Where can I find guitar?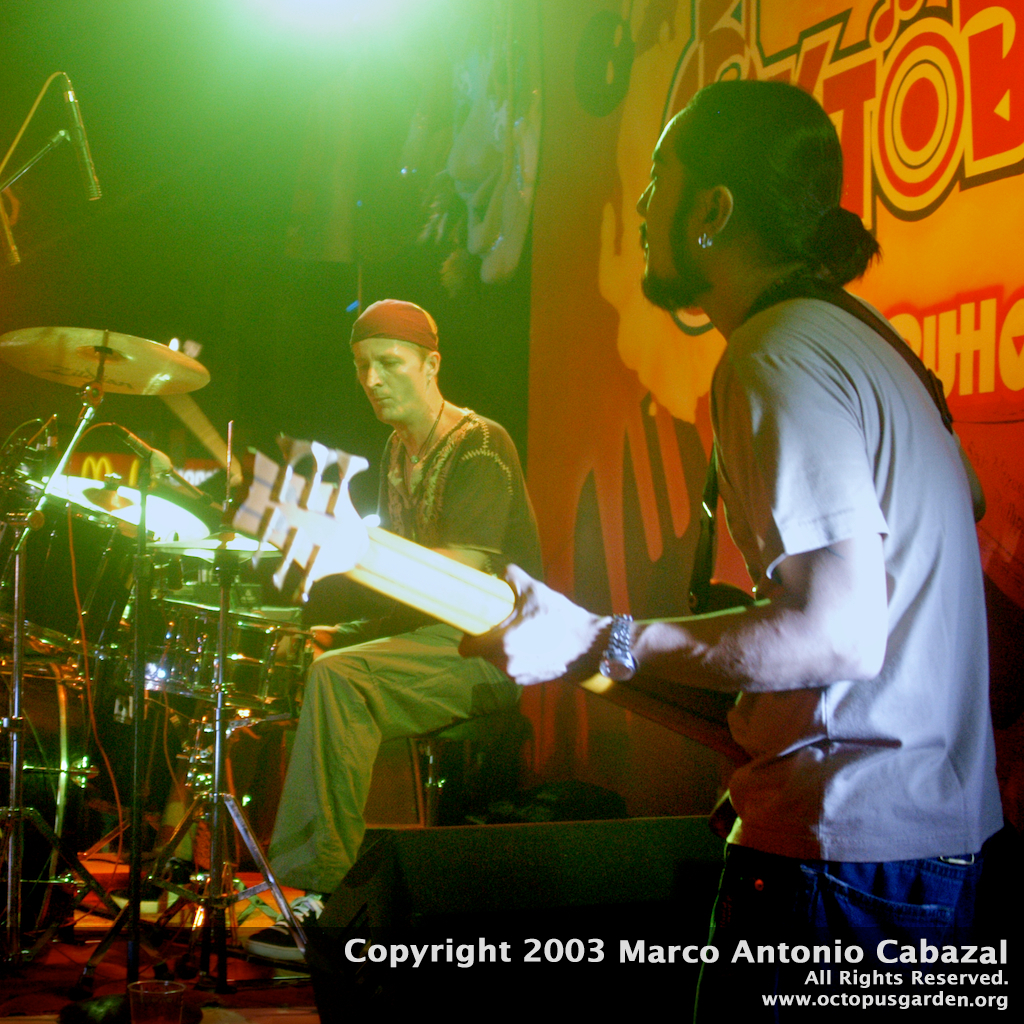
You can find it at bbox(213, 433, 822, 793).
